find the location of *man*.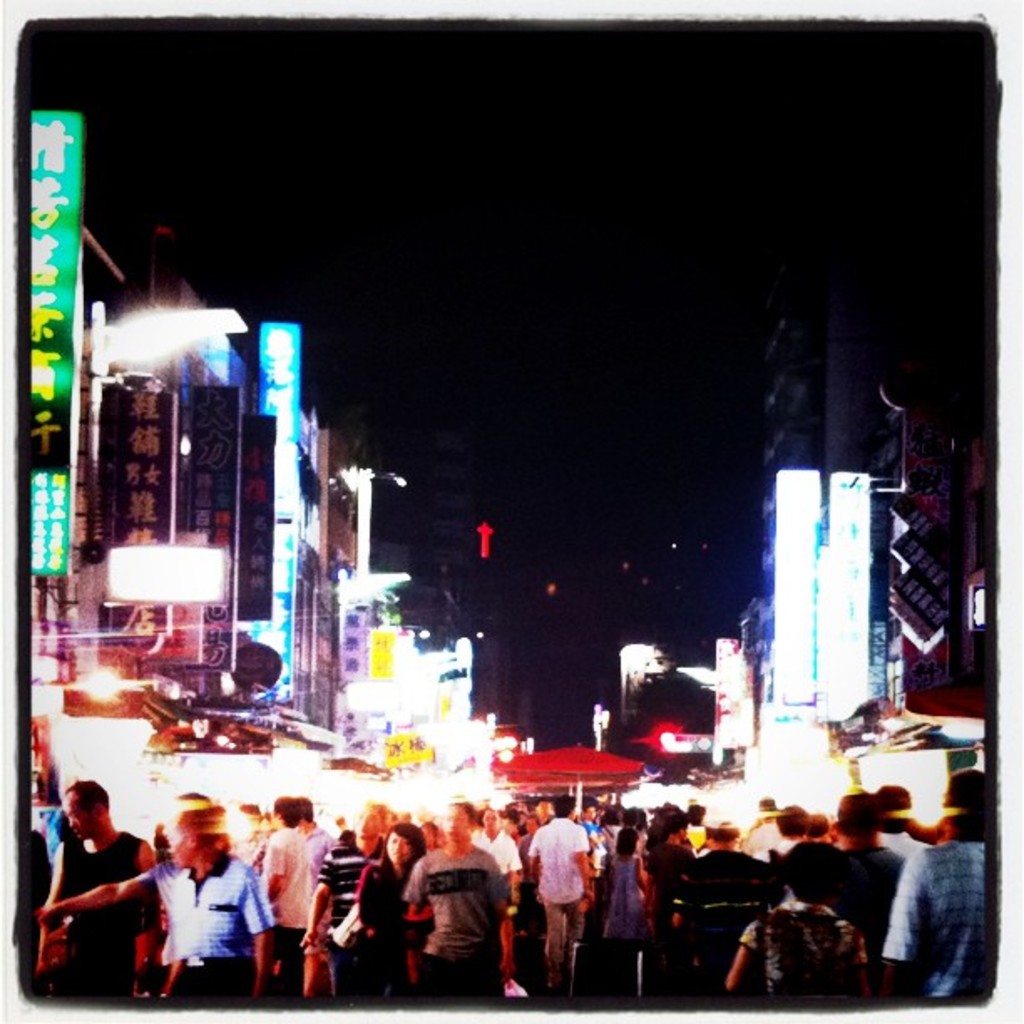
Location: locate(407, 796, 507, 1006).
